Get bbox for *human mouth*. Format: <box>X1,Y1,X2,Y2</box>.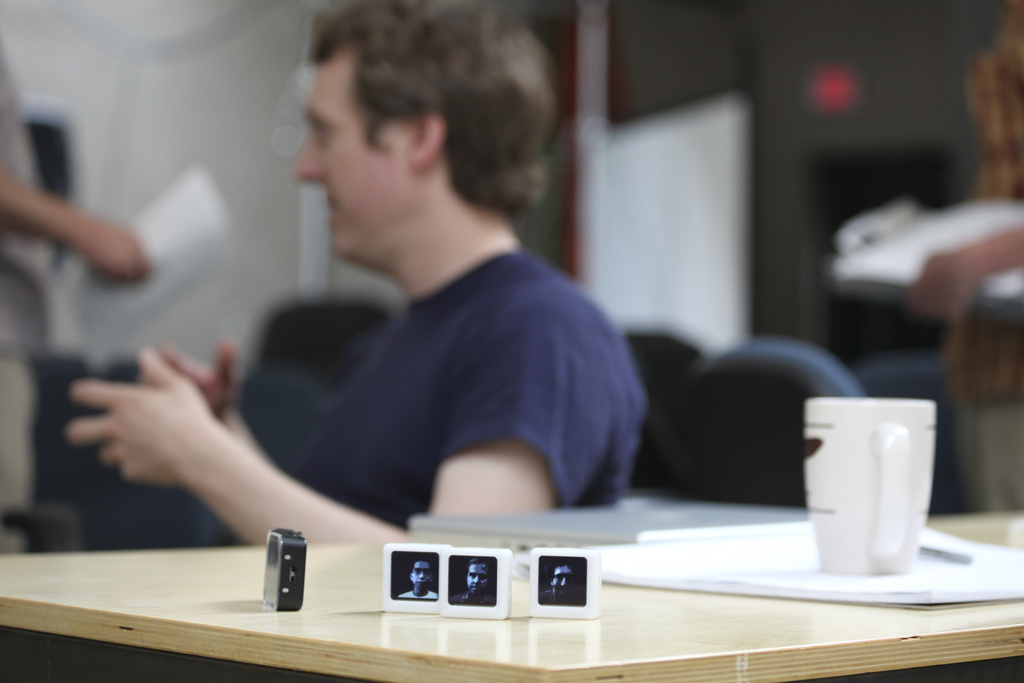
<box>325,185,337,217</box>.
